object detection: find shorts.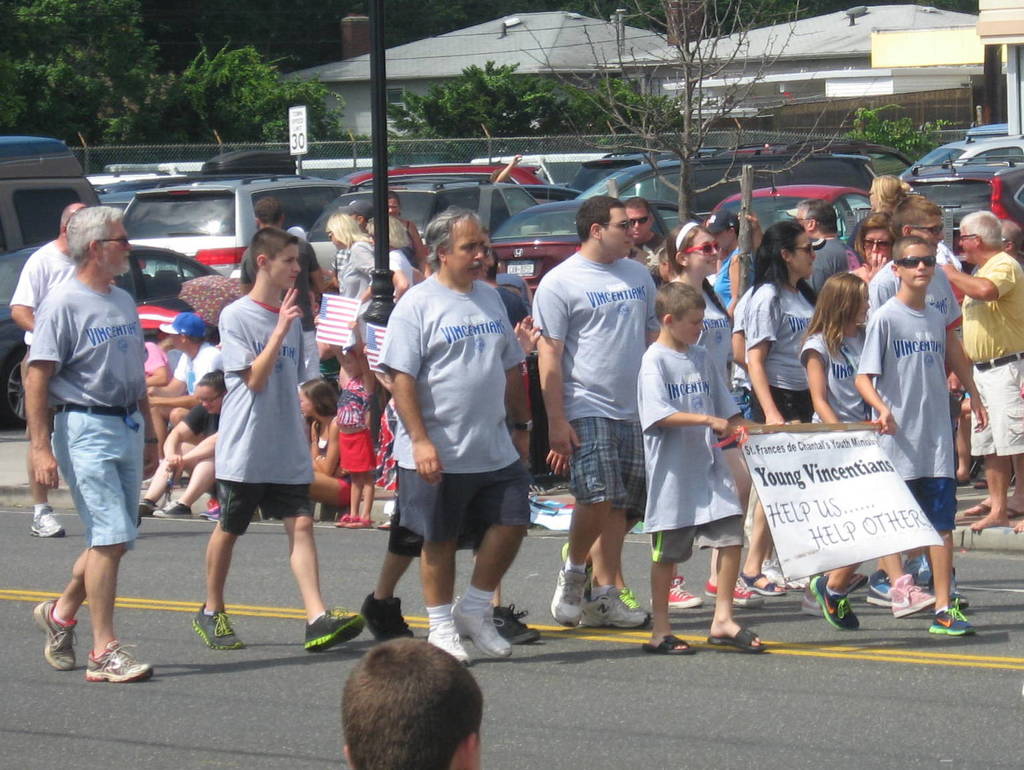
locate(389, 424, 420, 469).
